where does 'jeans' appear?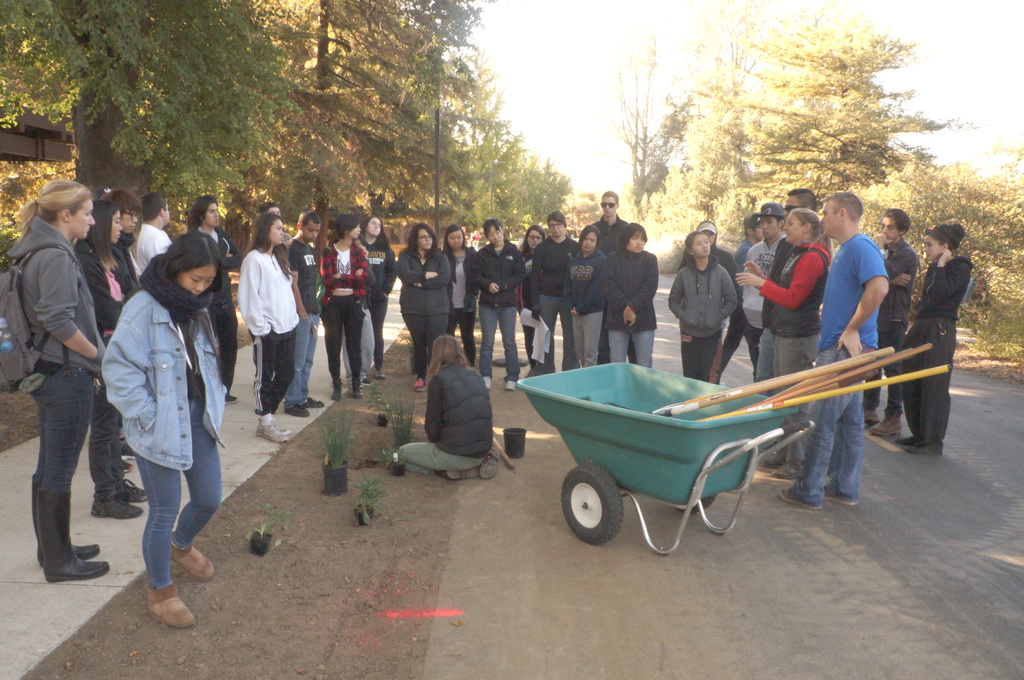
Appears at bbox(130, 396, 220, 592).
